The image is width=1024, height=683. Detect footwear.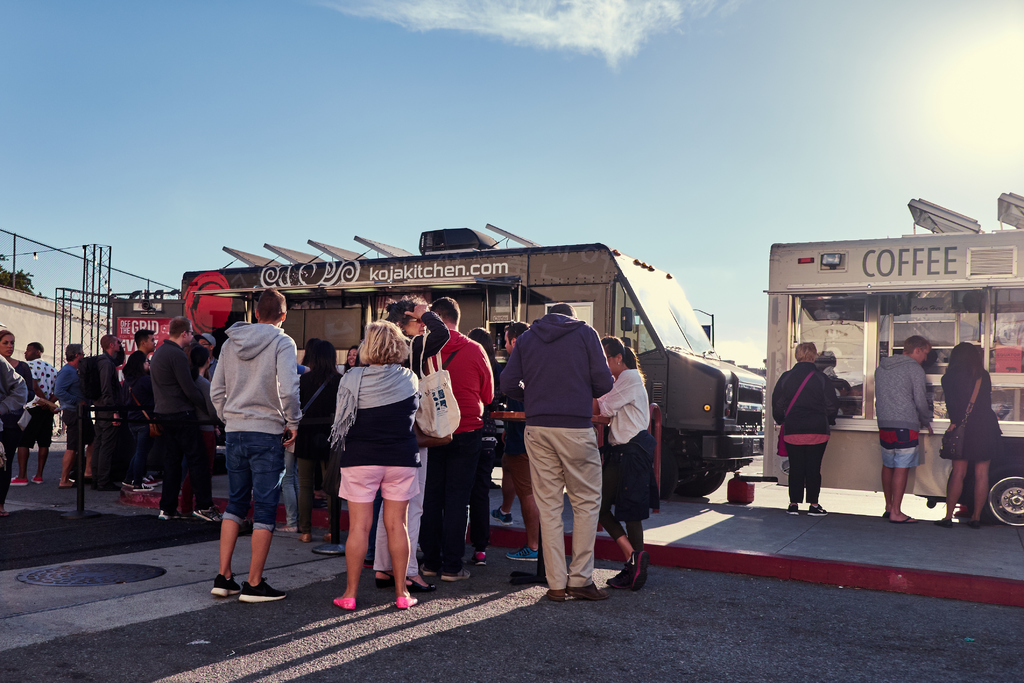
Detection: bbox(504, 545, 536, 555).
